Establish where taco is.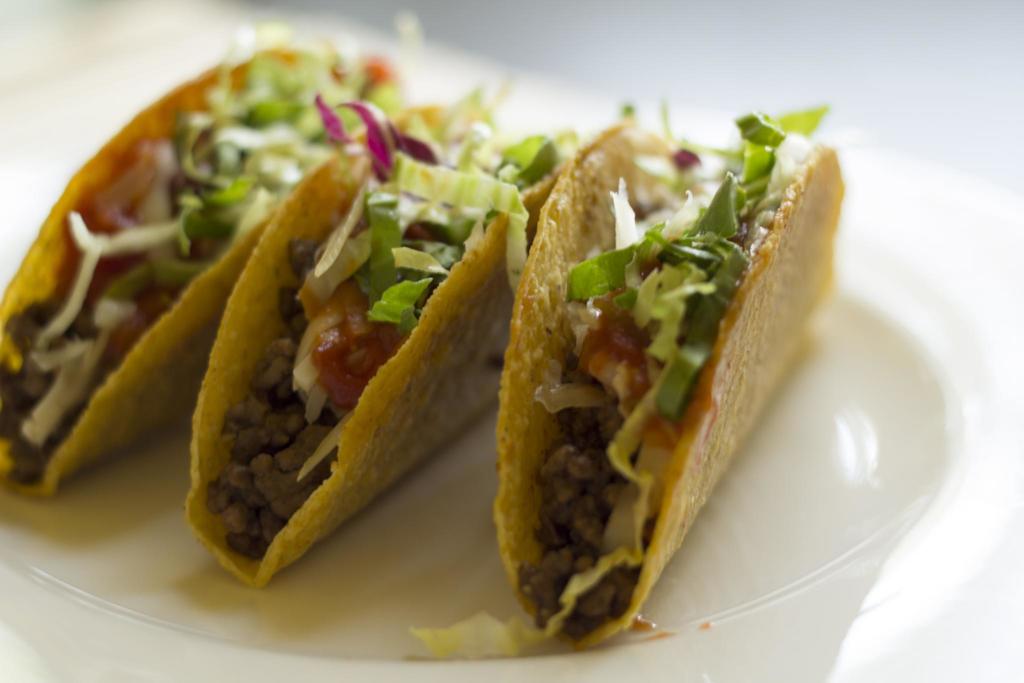
Established at Rect(457, 73, 855, 682).
